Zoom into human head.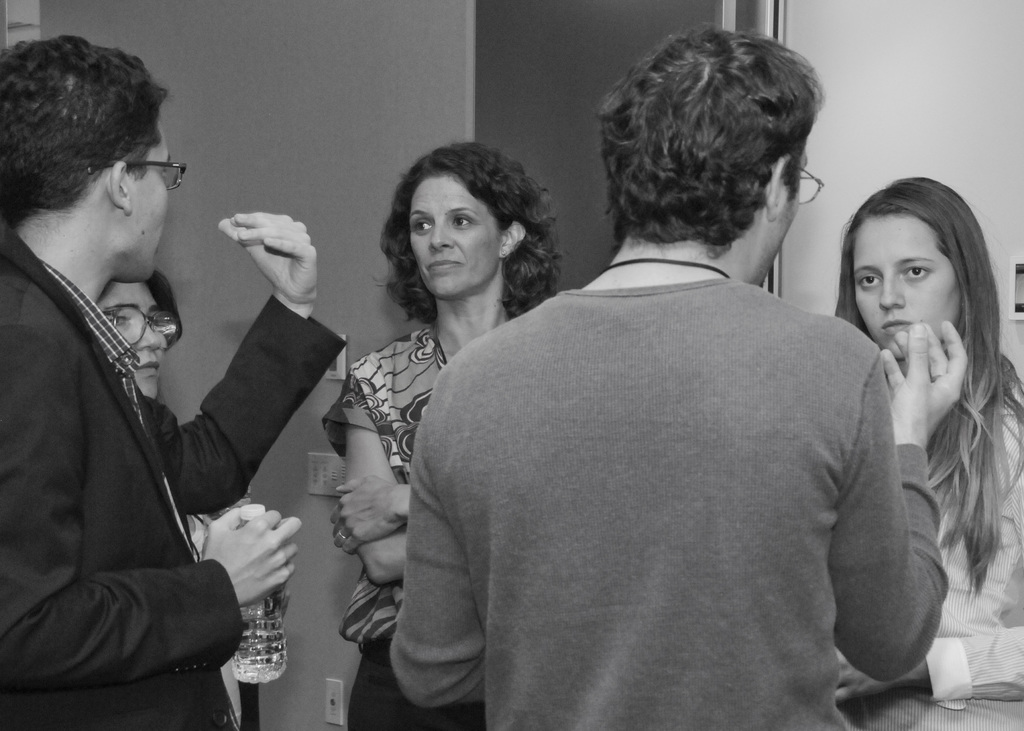
Zoom target: crop(97, 265, 182, 408).
